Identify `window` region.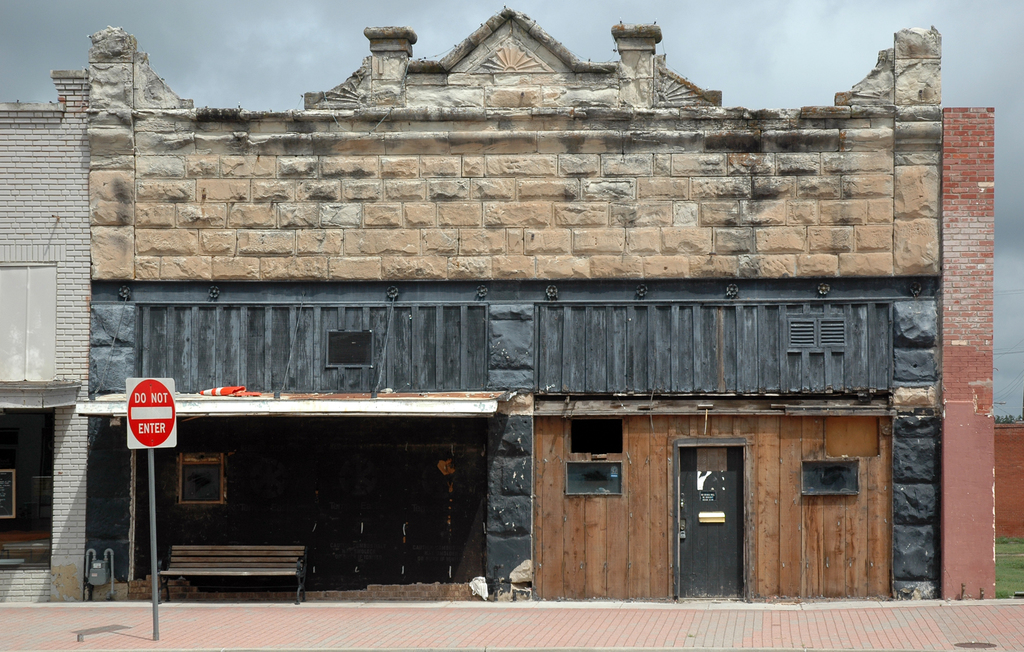
Region: BBox(570, 418, 627, 448).
